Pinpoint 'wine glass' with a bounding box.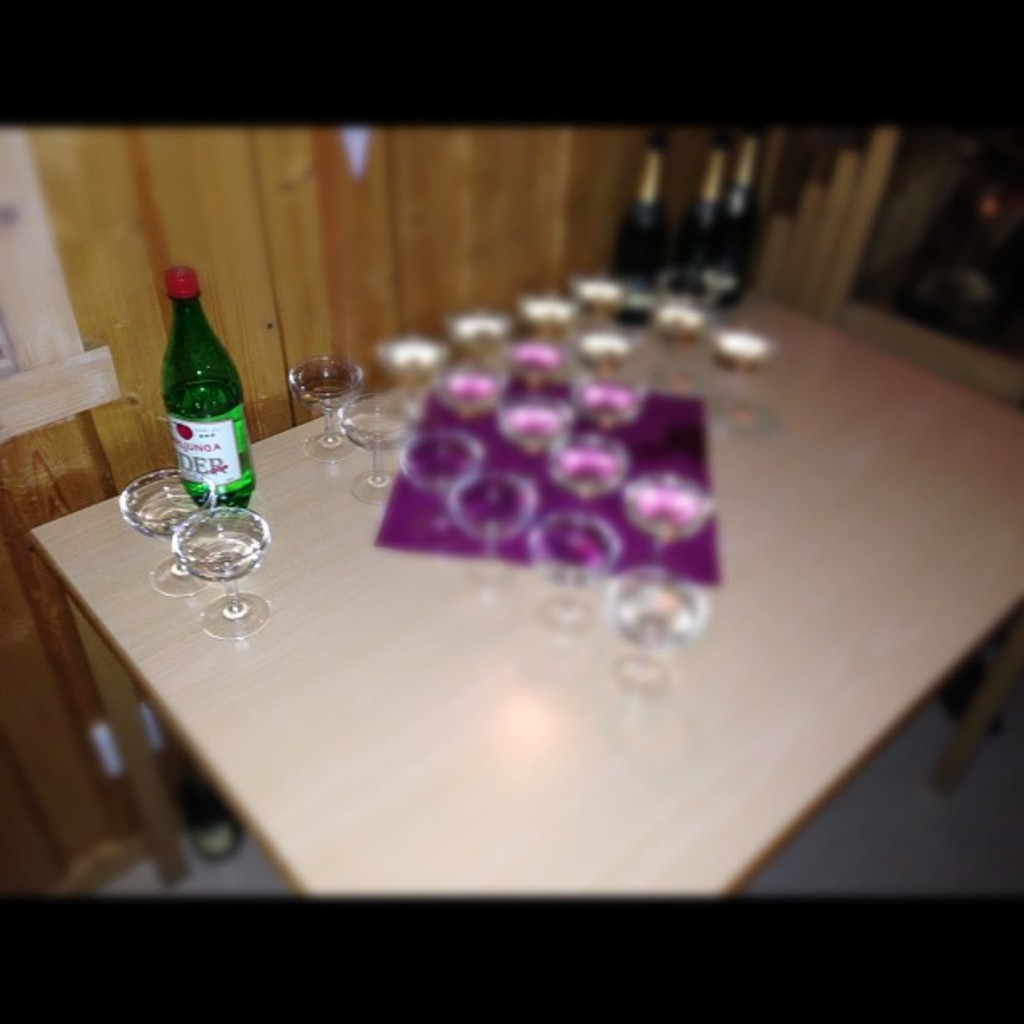
(x1=343, y1=392, x2=417, y2=500).
